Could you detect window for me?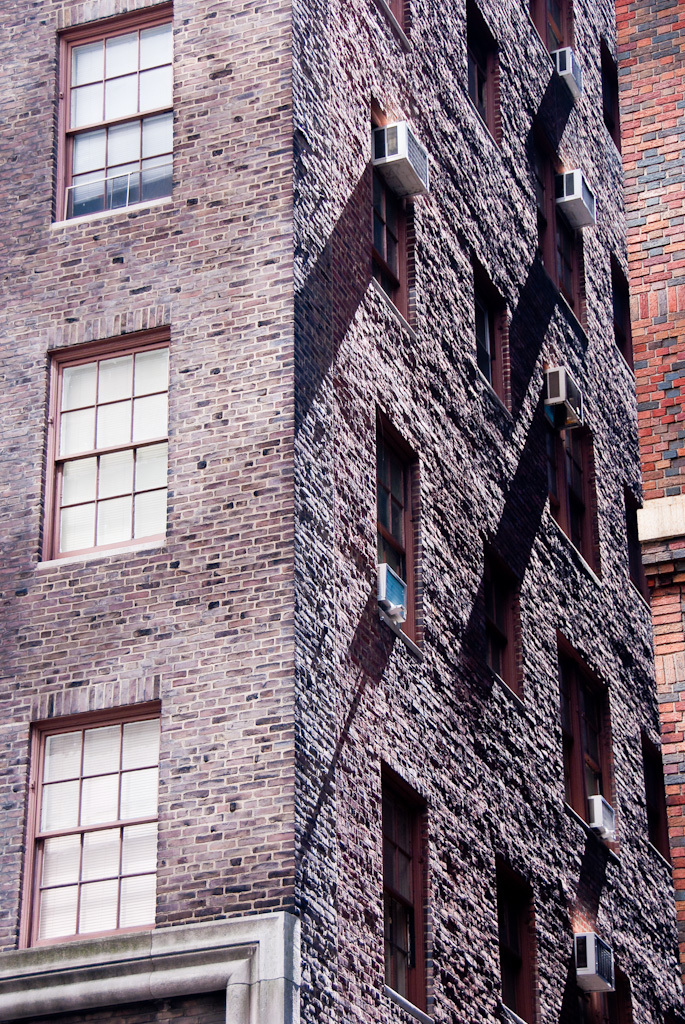
Detection result: box=[47, 4, 168, 228].
